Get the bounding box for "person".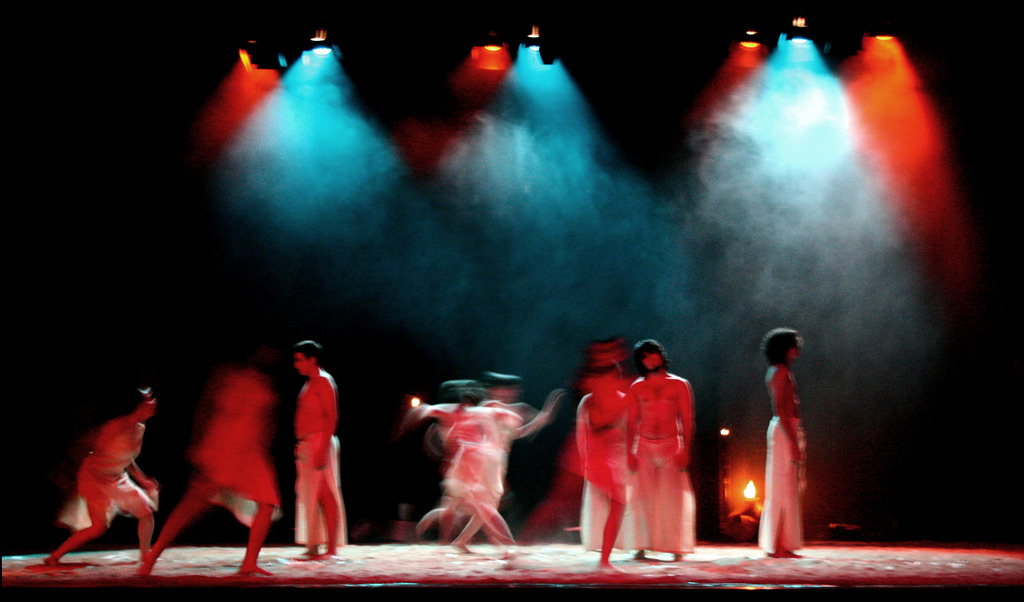
(284, 337, 346, 563).
